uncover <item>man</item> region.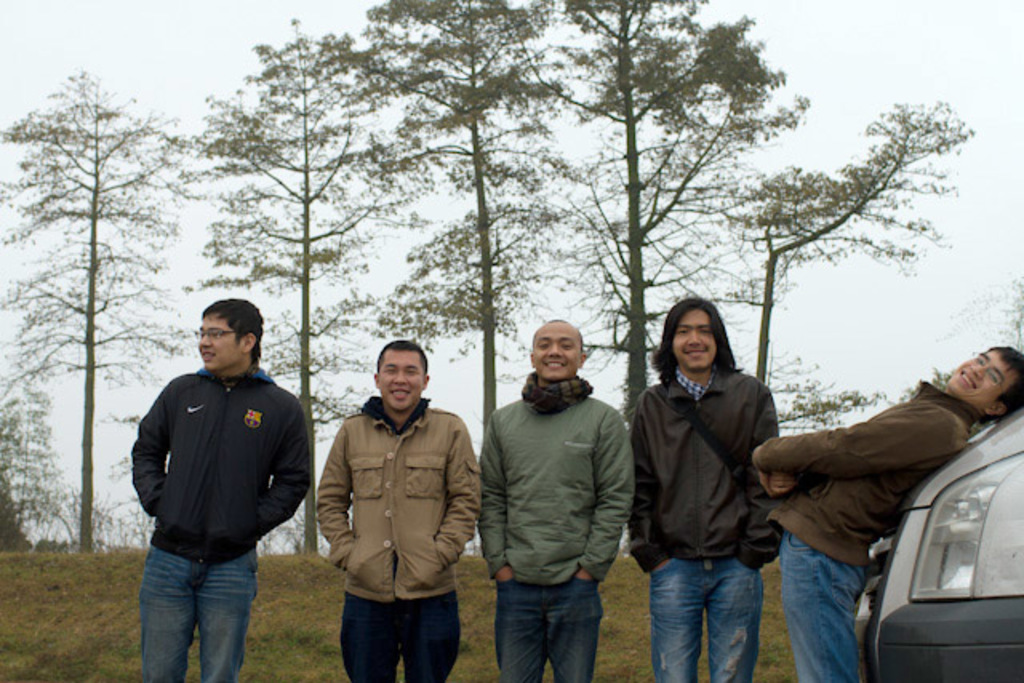
Uncovered: x1=632 y1=299 x2=786 y2=680.
